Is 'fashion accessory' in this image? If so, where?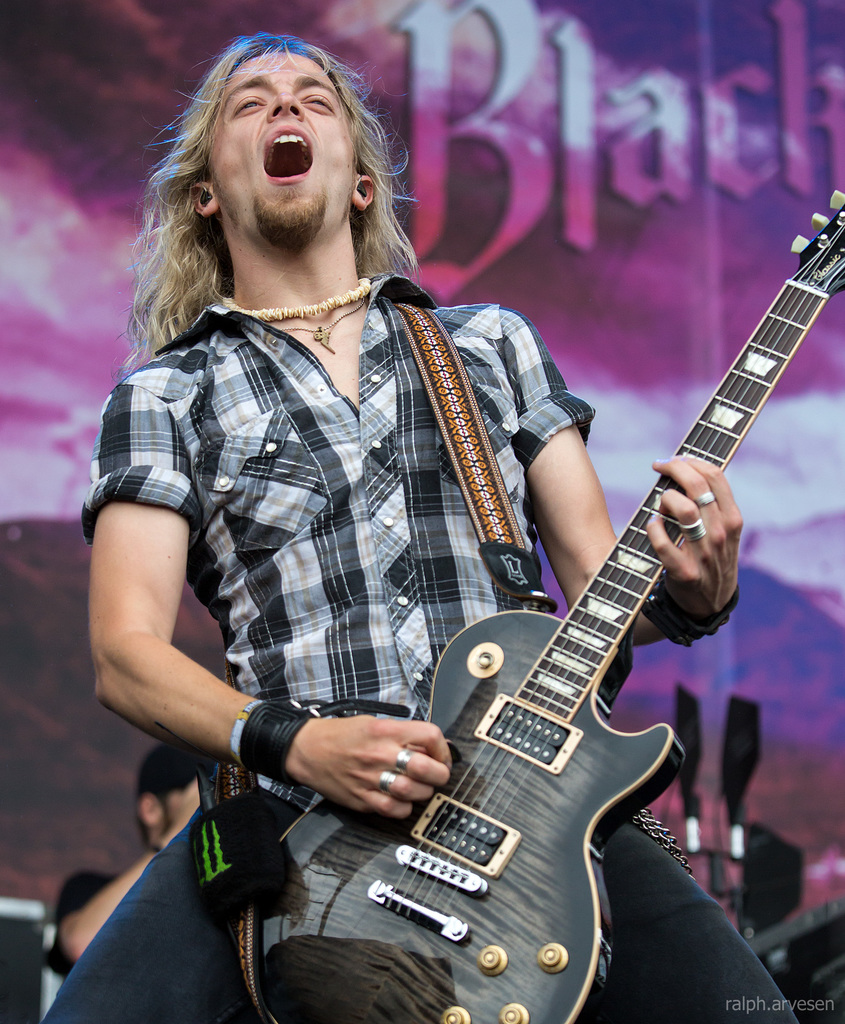
Yes, at {"left": 377, "top": 769, "right": 398, "bottom": 799}.
